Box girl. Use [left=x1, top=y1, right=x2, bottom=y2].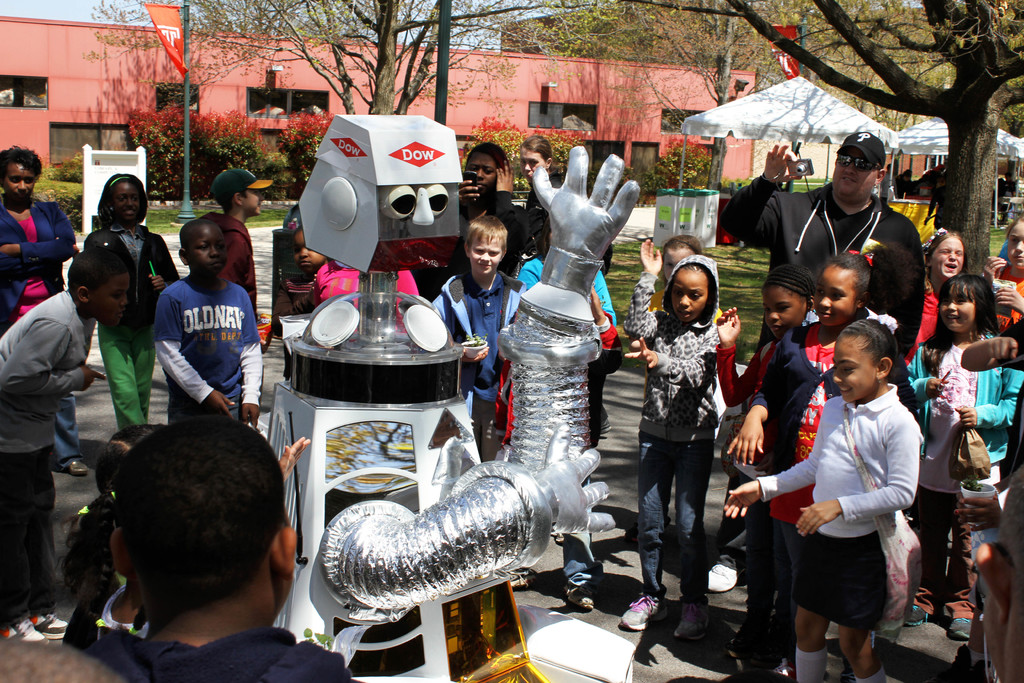
[left=622, top=238, right=721, bottom=639].
